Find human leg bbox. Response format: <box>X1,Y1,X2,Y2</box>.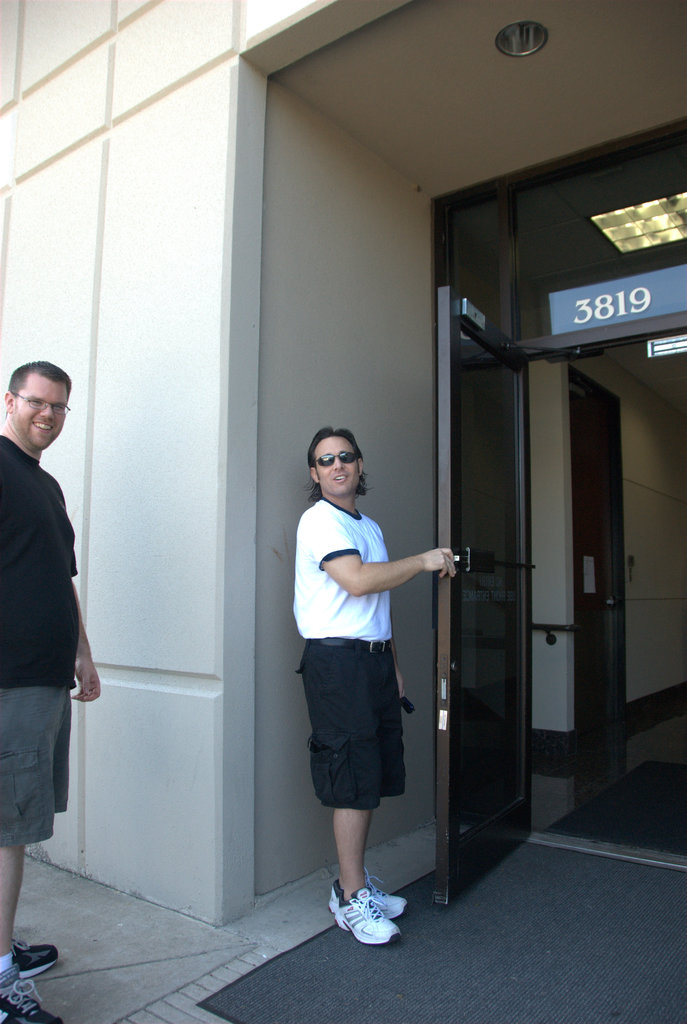
<box>308,630,394,948</box>.
